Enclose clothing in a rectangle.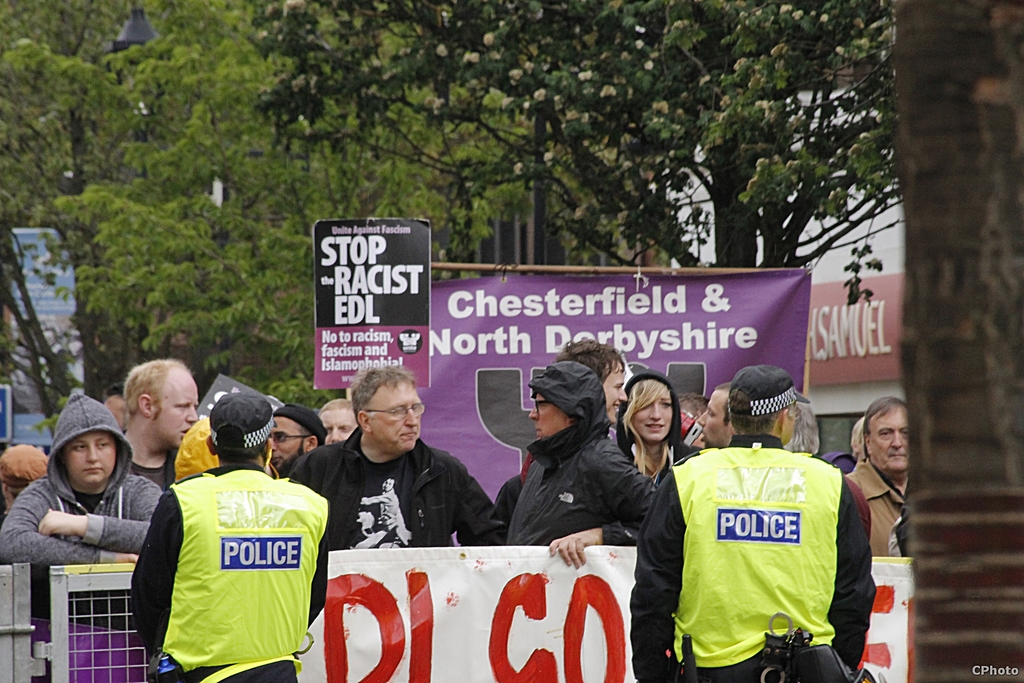
630,429,879,682.
